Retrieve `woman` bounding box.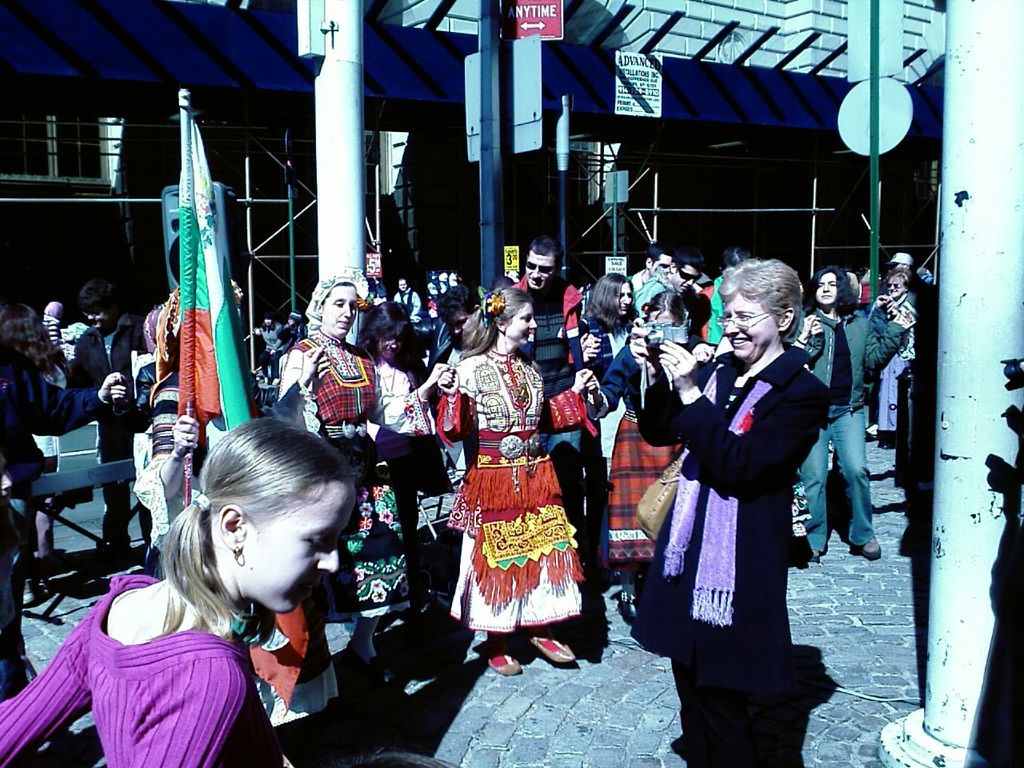
Bounding box: locate(570, 270, 642, 480).
